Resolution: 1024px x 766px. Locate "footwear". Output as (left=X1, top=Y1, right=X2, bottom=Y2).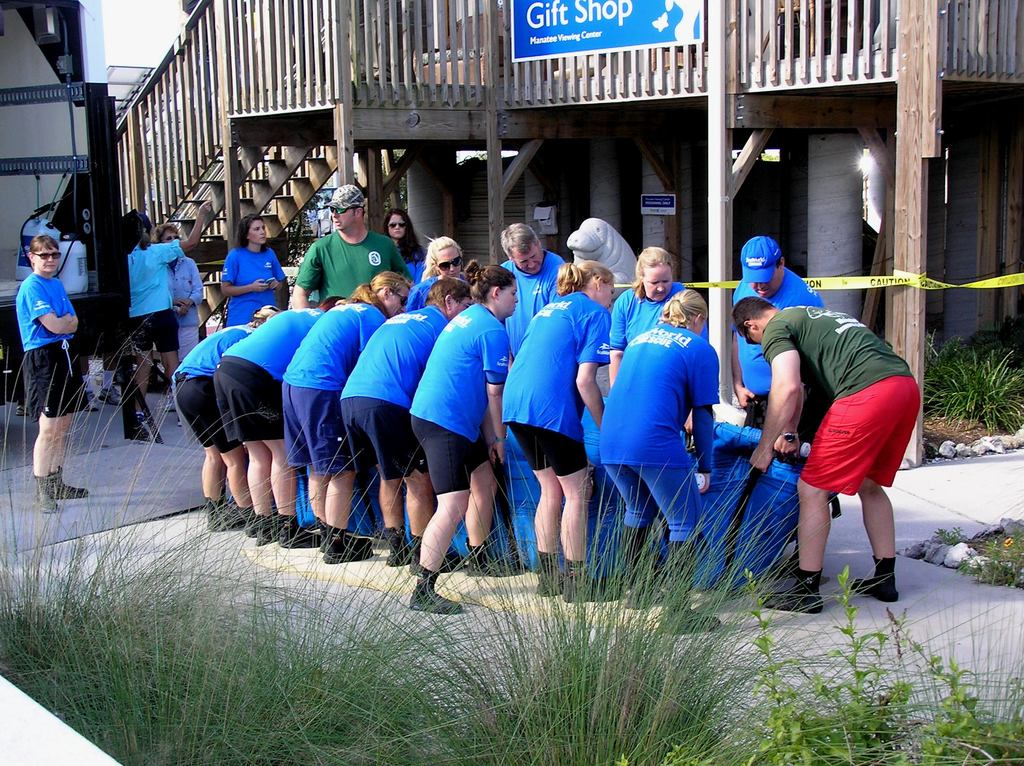
(left=535, top=575, right=565, bottom=596).
